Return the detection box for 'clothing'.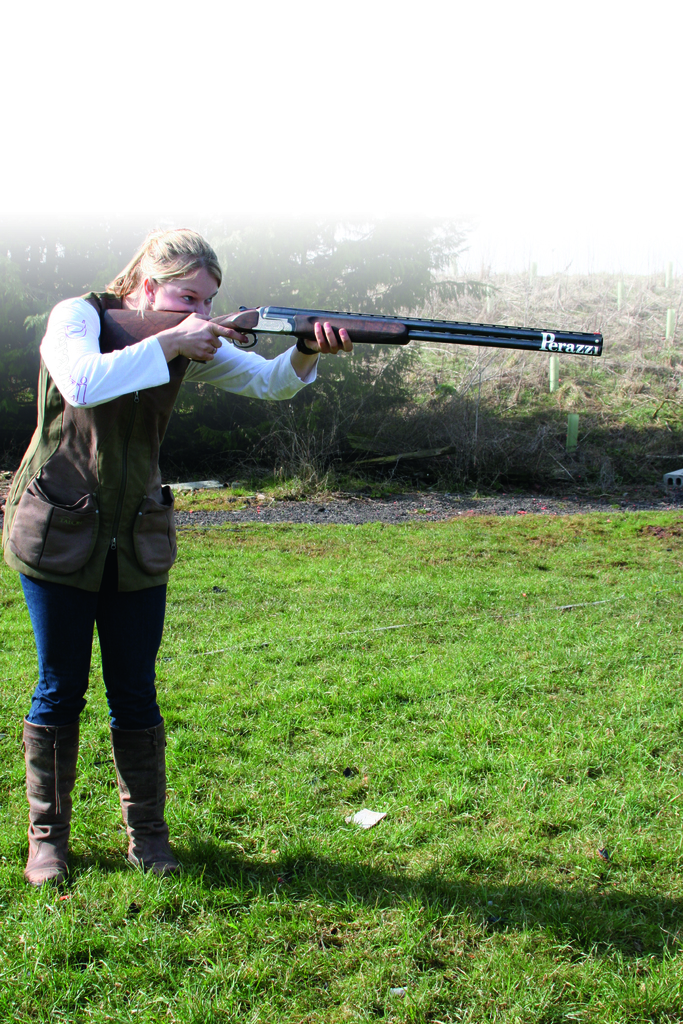
pyautogui.locateOnScreen(28, 278, 286, 777).
